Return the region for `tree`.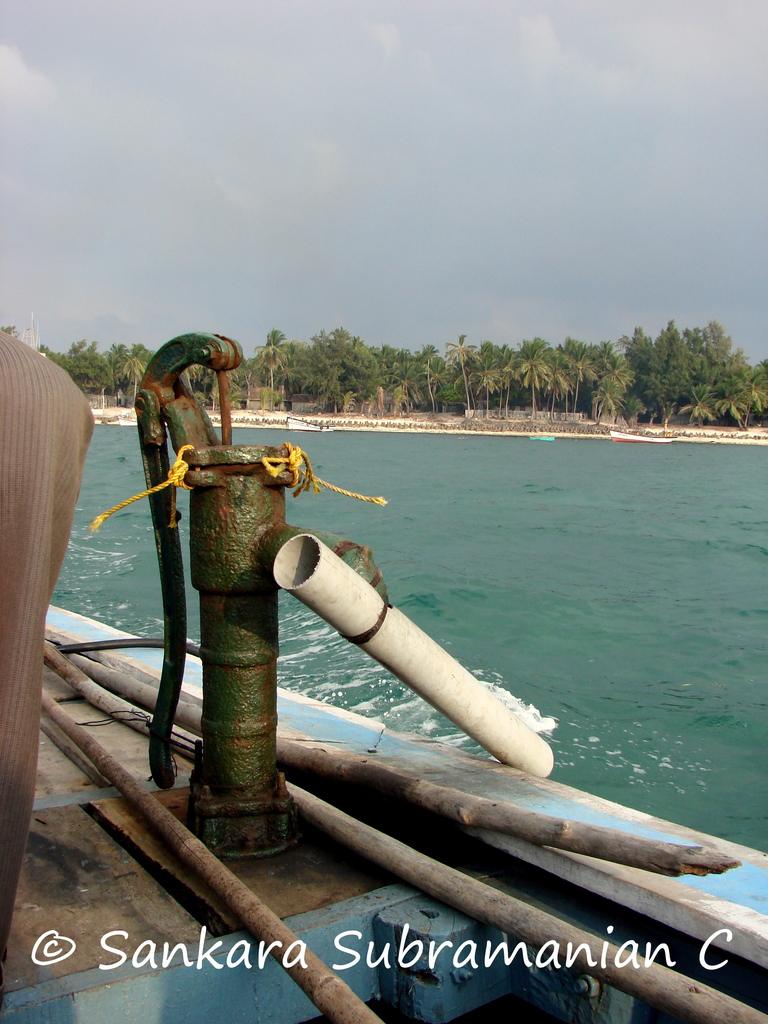
x1=700 y1=319 x2=735 y2=365.
